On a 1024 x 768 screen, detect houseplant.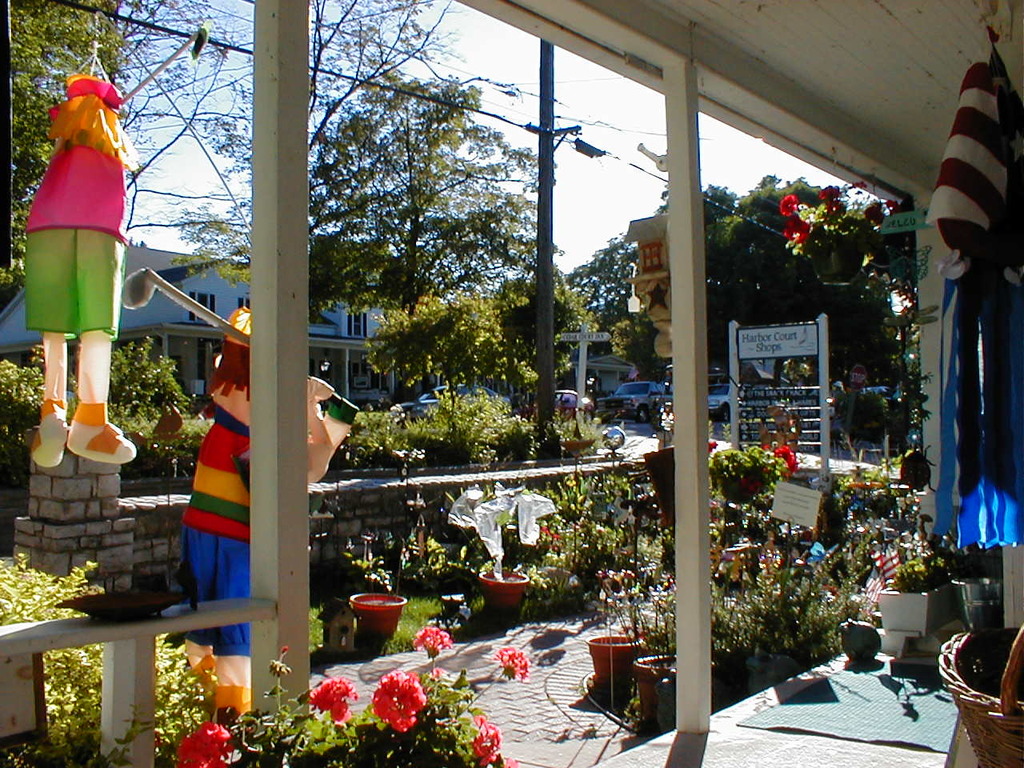
<region>343, 538, 409, 650</region>.
